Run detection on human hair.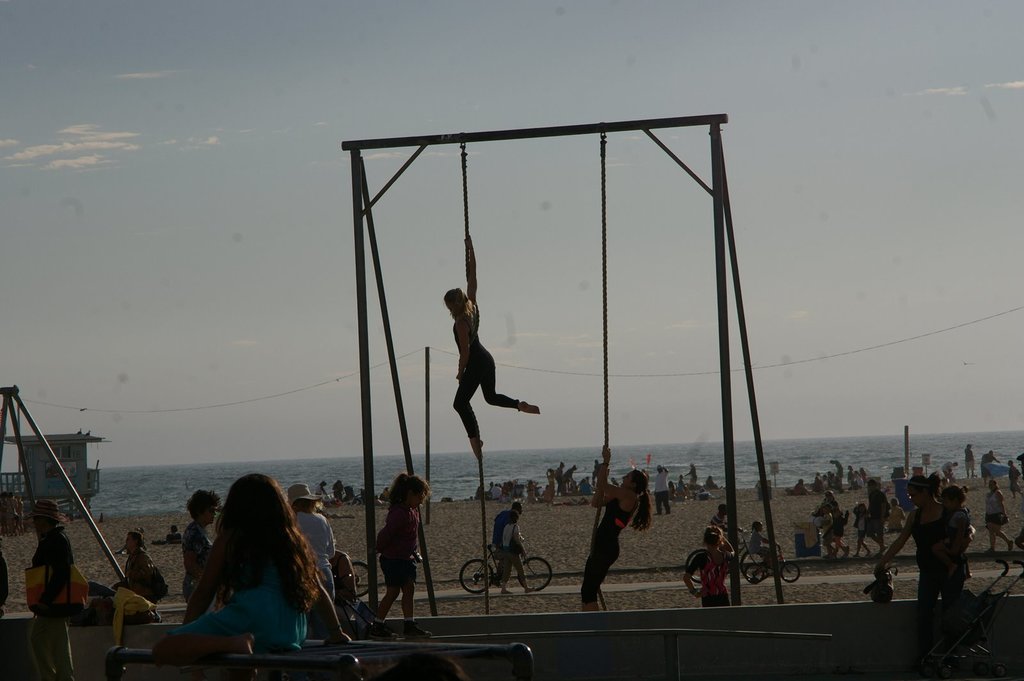
Result: (x1=188, y1=490, x2=213, y2=517).
